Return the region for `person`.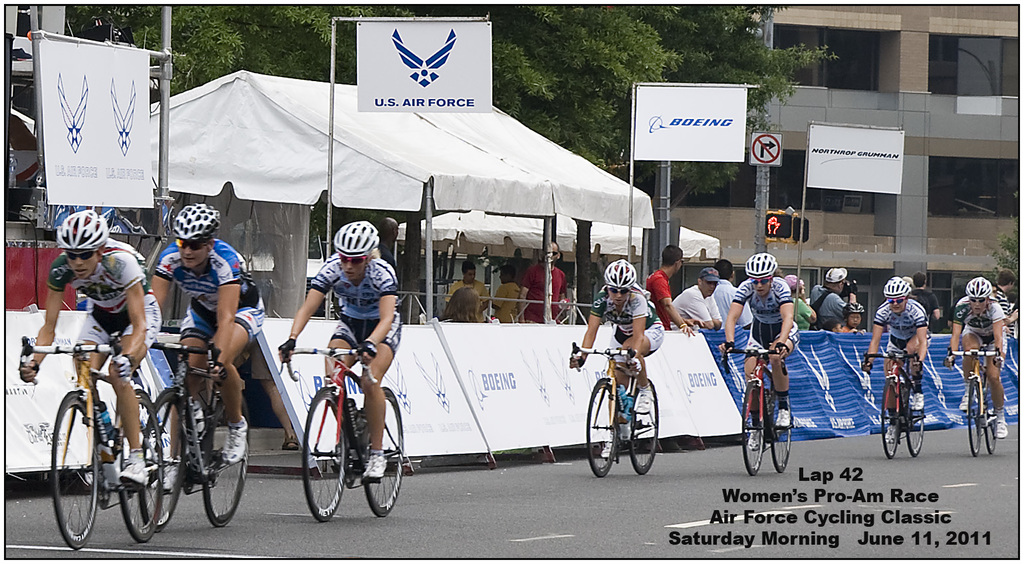
l=139, t=203, r=271, b=466.
